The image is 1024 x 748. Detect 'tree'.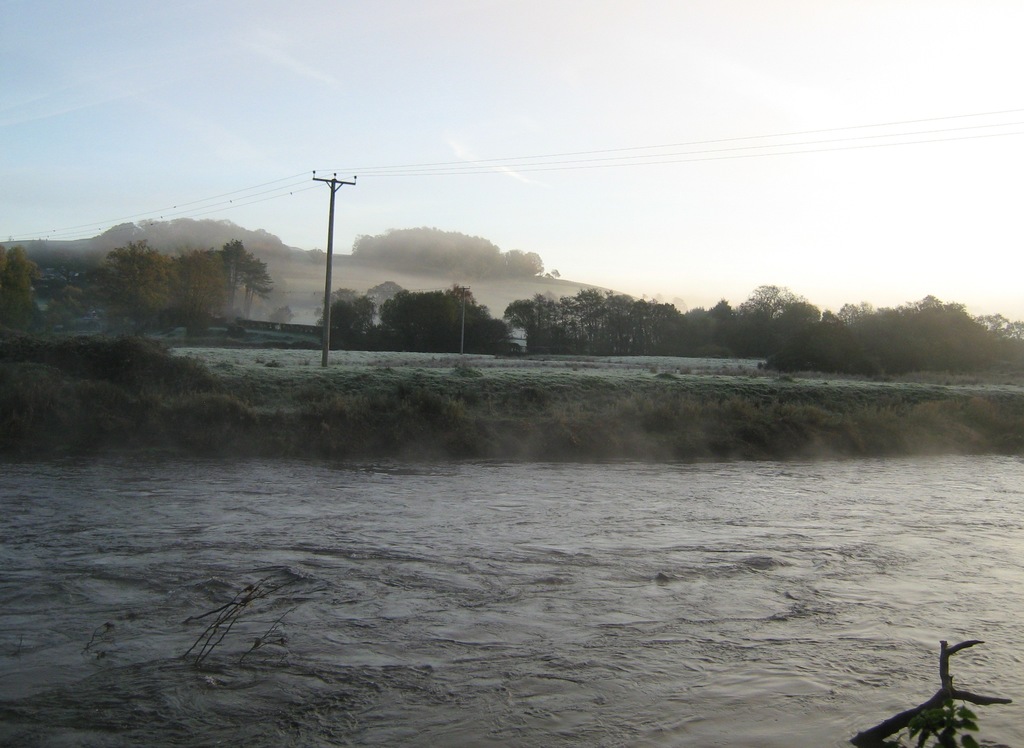
Detection: [left=347, top=283, right=378, bottom=328].
